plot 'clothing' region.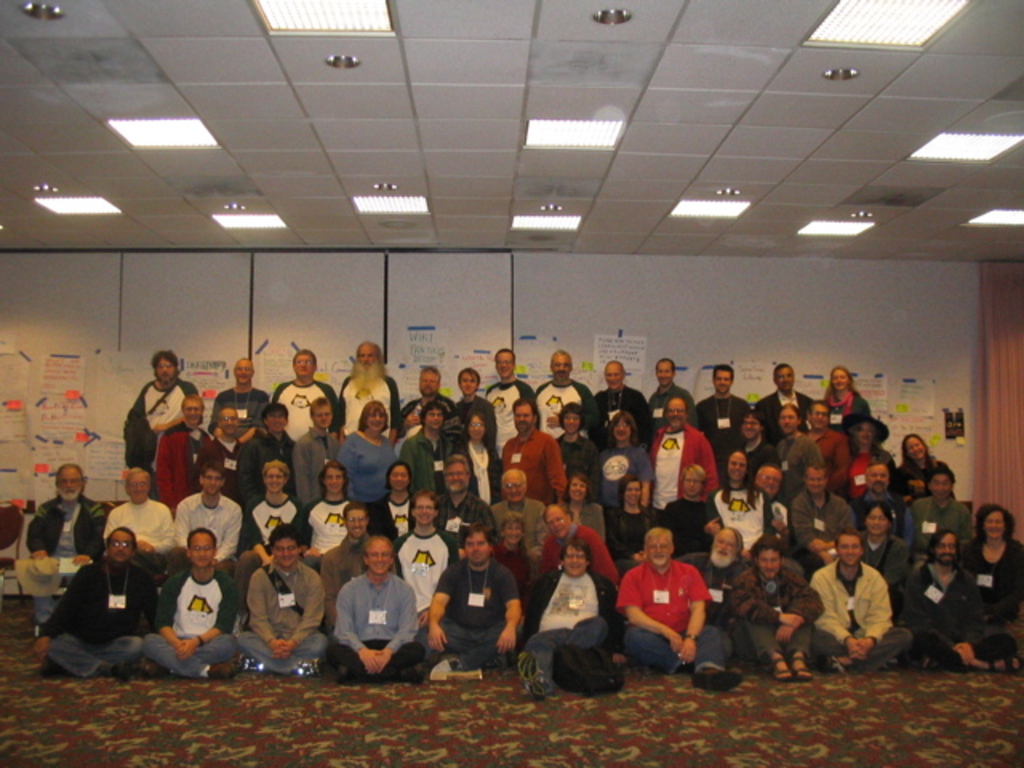
Plotted at [left=522, top=570, right=616, bottom=696].
